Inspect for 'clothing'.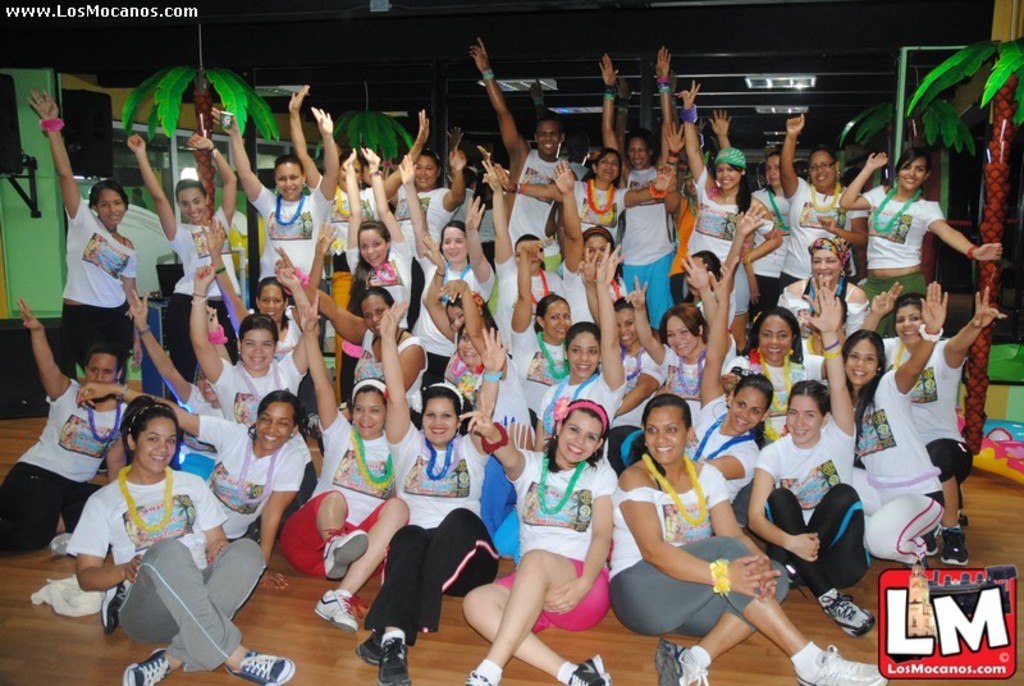
Inspection: 516:155:567:247.
